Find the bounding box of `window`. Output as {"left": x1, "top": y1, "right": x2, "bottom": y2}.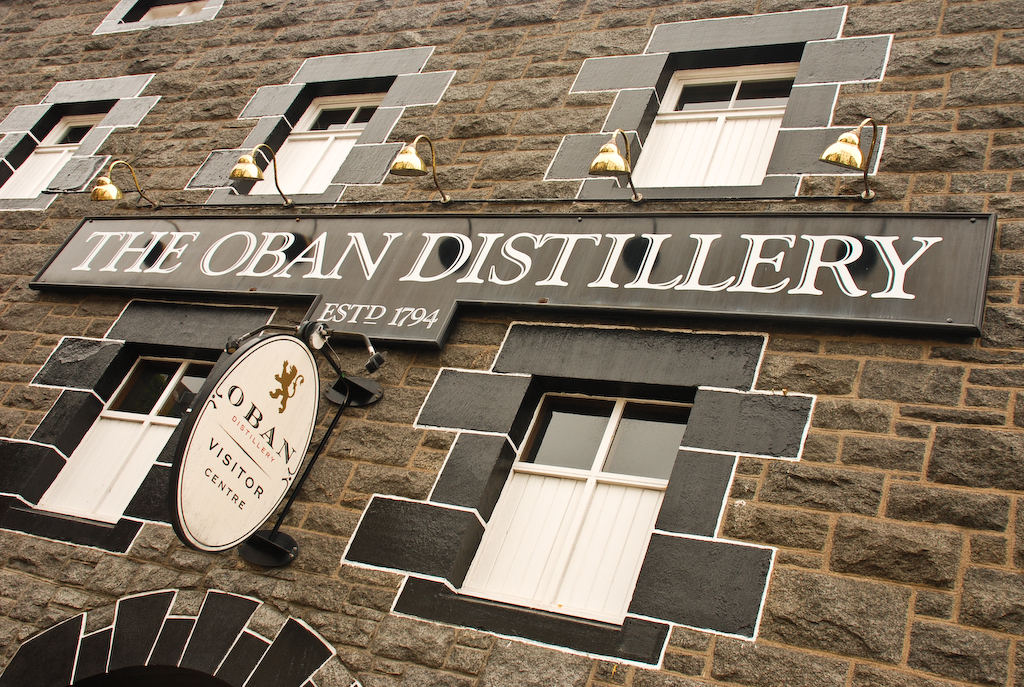
{"left": 120, "top": 0, "right": 208, "bottom": 25}.
